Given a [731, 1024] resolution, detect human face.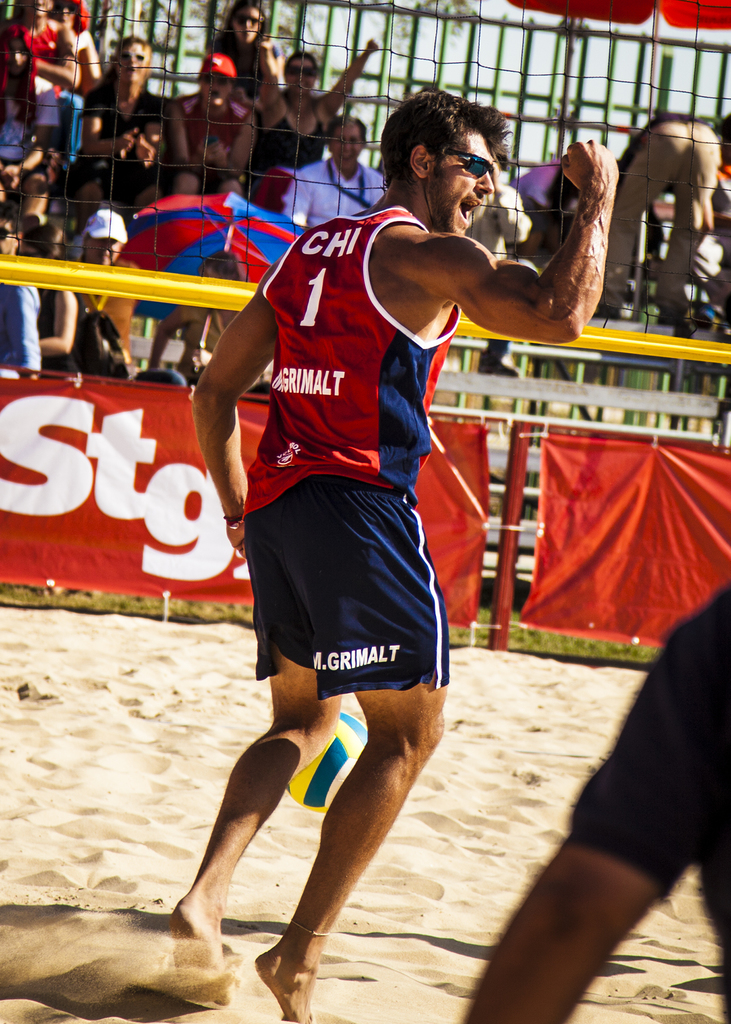
<region>288, 57, 316, 99</region>.
